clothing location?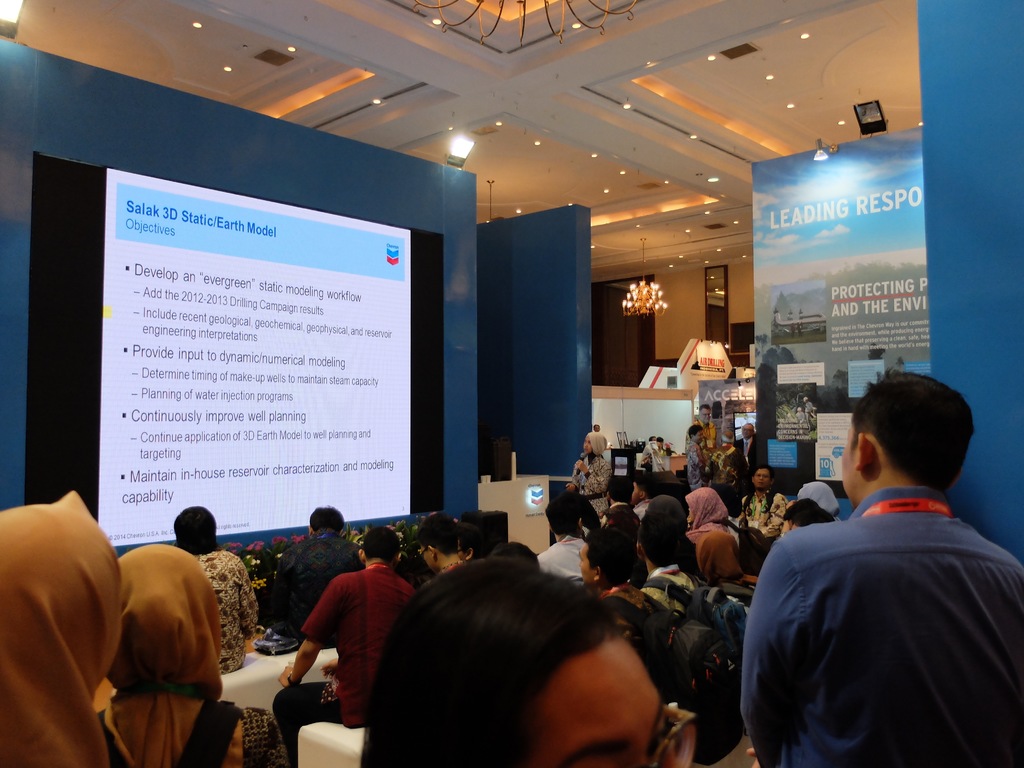
detection(691, 421, 719, 451)
